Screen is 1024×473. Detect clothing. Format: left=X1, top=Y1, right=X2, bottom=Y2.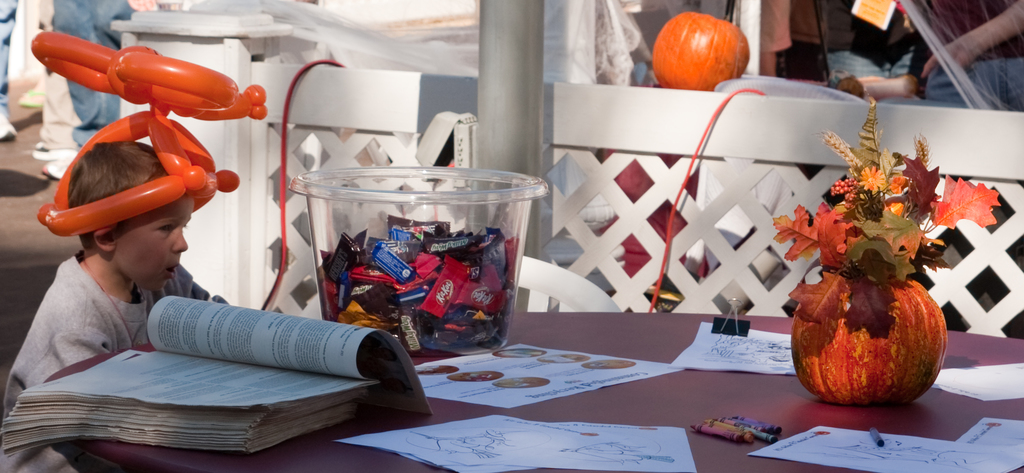
left=0, top=253, right=229, bottom=472.
